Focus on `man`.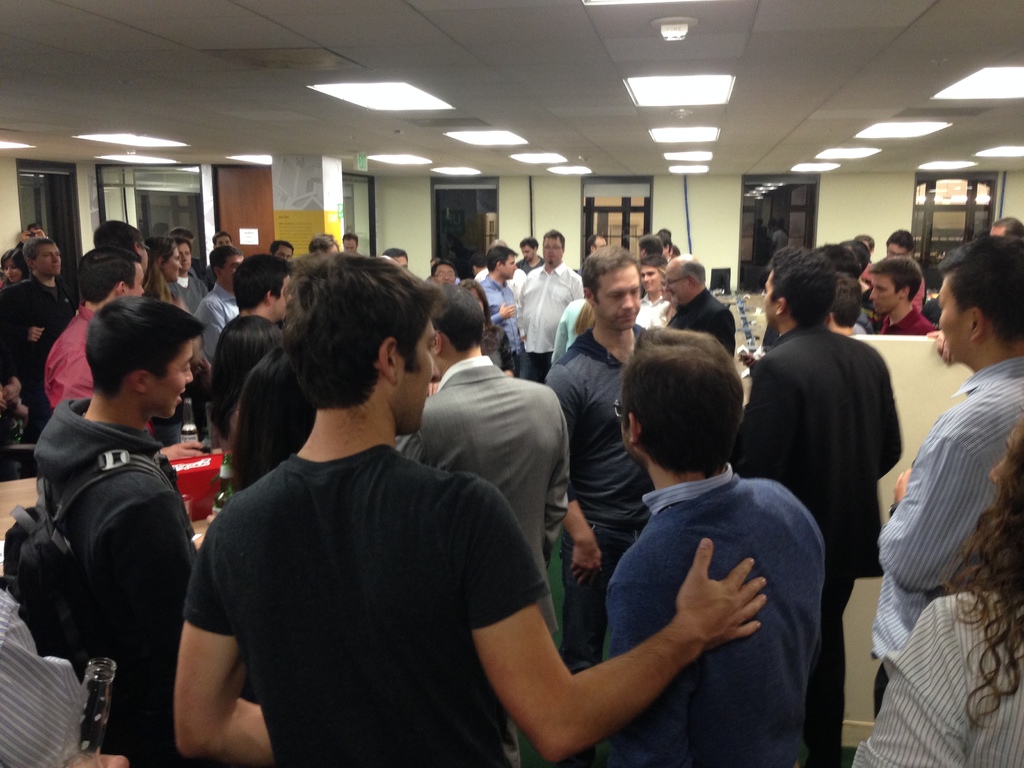
Focused at pyautogui.locateOnScreen(18, 288, 226, 748).
